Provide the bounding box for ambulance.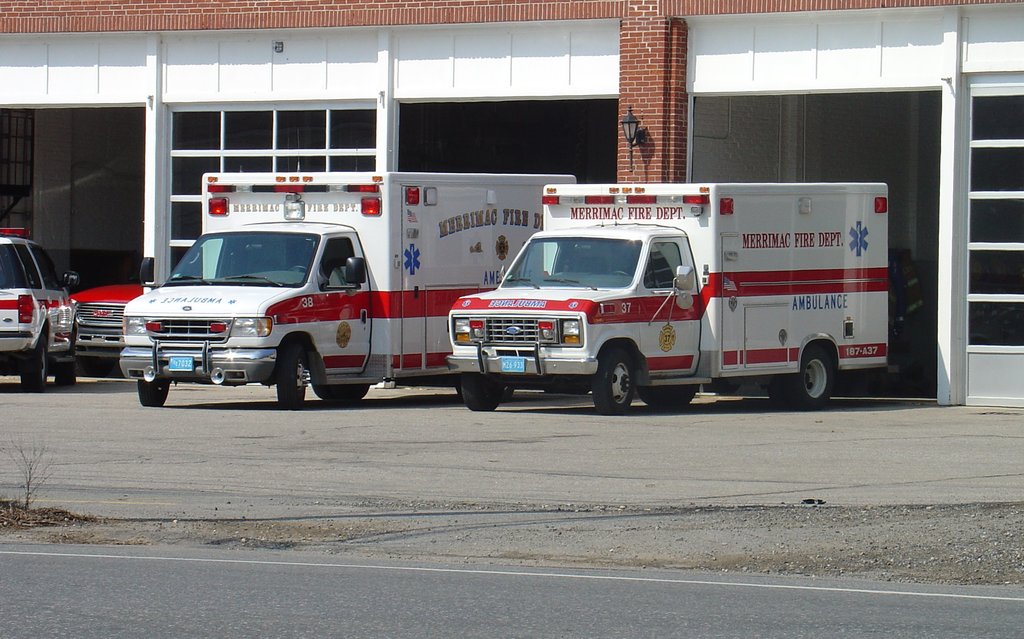
bbox(444, 177, 888, 412).
